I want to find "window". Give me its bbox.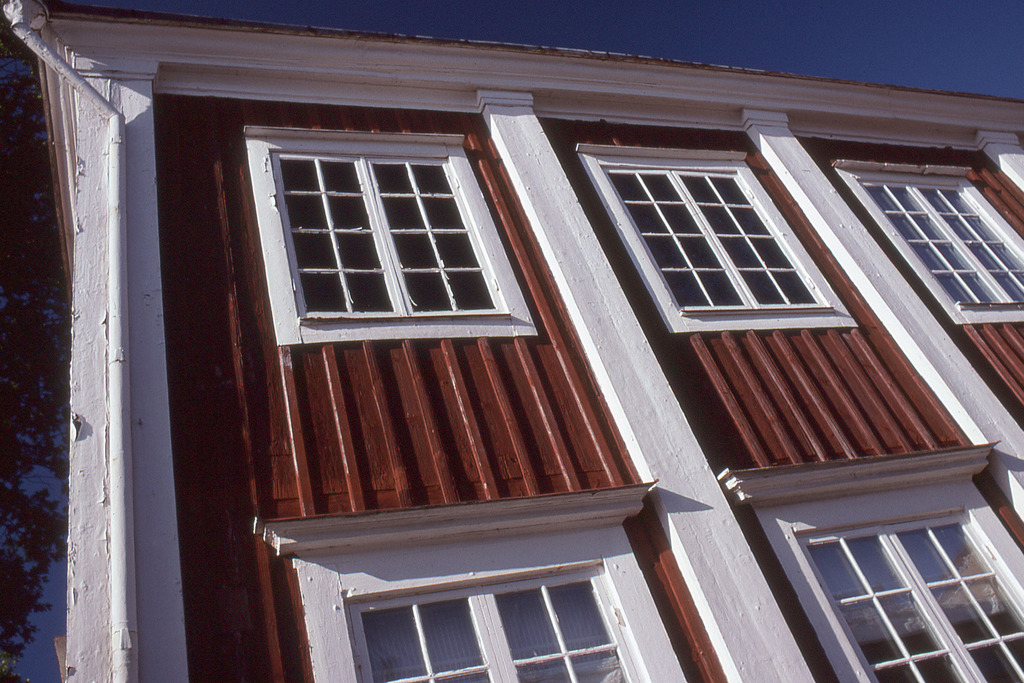
crop(570, 140, 874, 337).
